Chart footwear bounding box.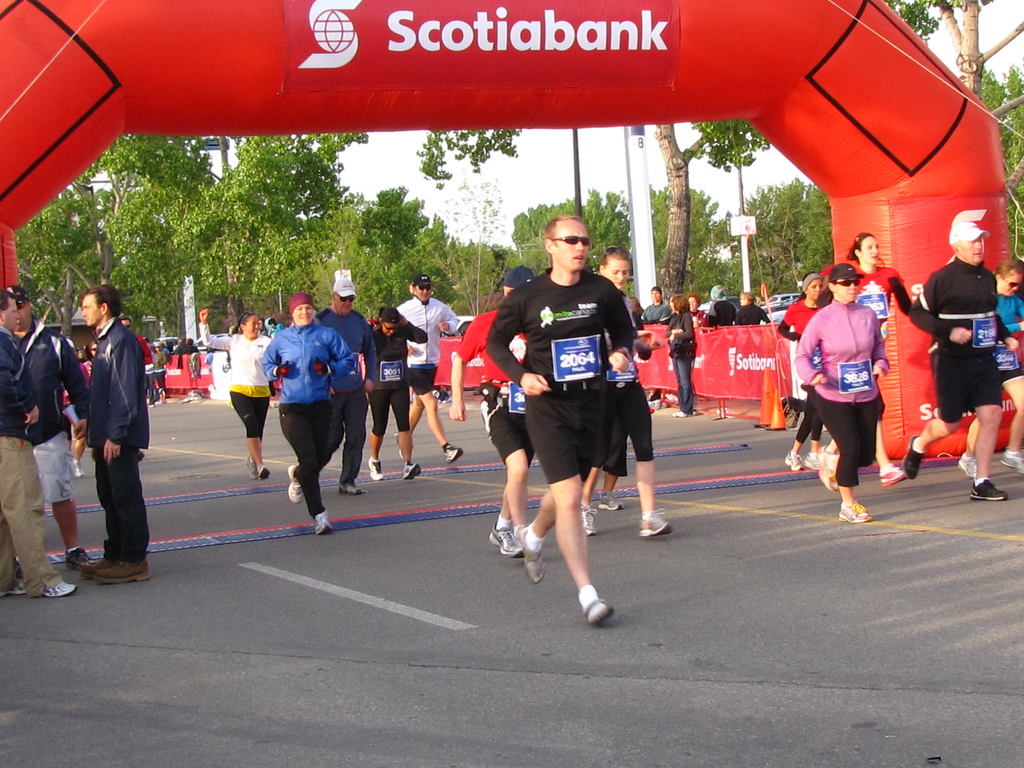
Charted: bbox=(445, 444, 464, 460).
